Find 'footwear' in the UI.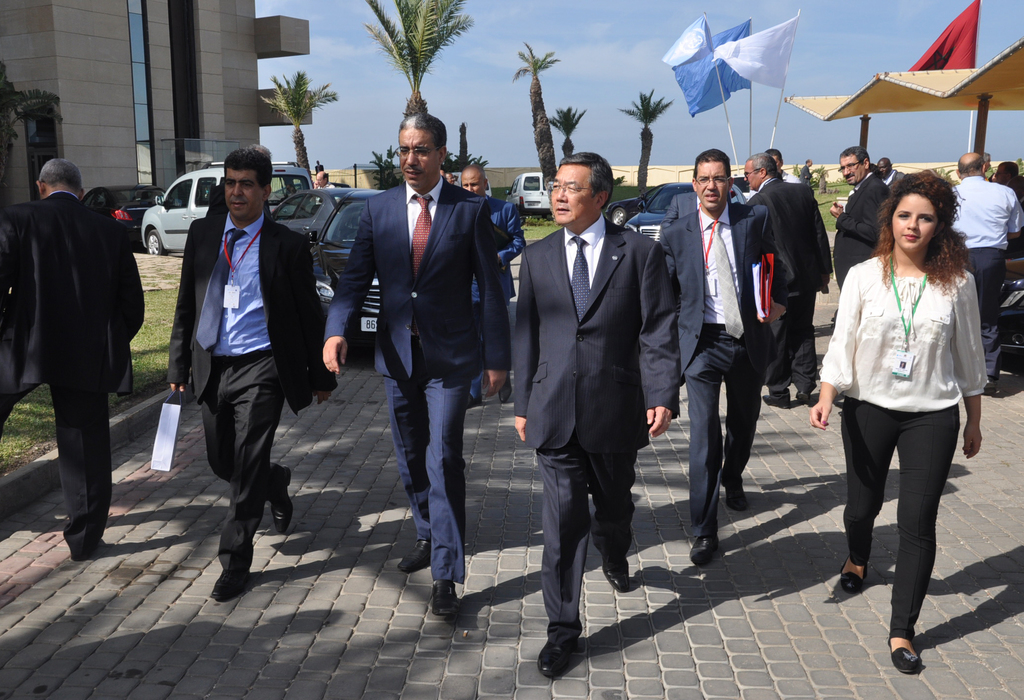
UI element at BBox(727, 479, 752, 511).
